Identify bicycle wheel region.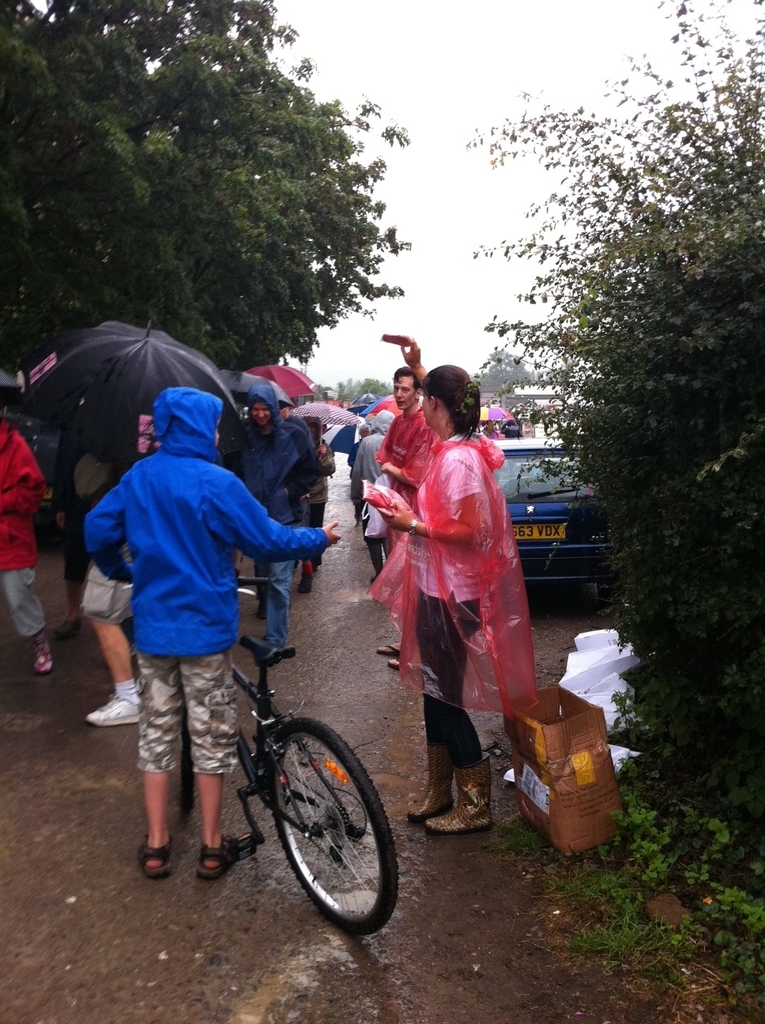
Region: {"x1": 171, "y1": 705, "x2": 196, "y2": 819}.
